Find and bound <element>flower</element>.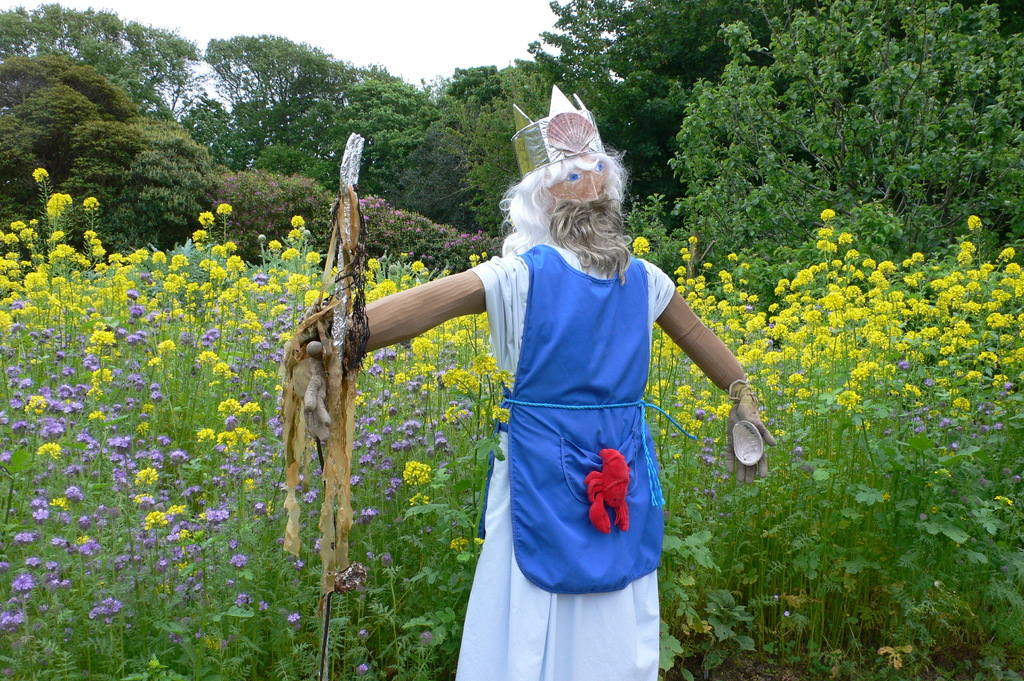
Bound: (left=8, top=595, right=21, bottom=605).
